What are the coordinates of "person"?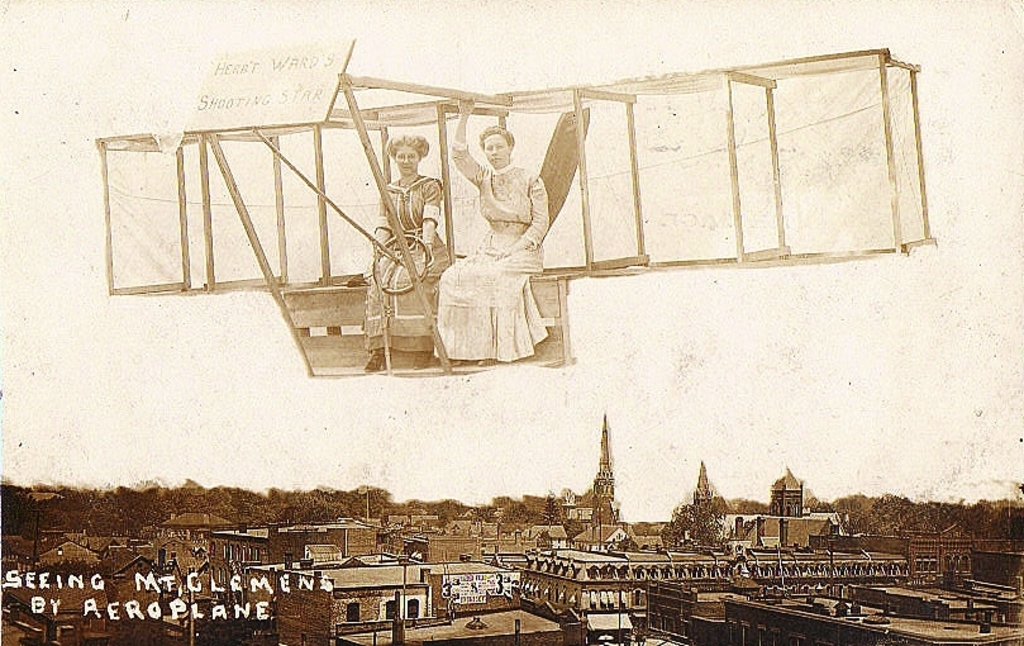
(x1=444, y1=104, x2=551, y2=396).
